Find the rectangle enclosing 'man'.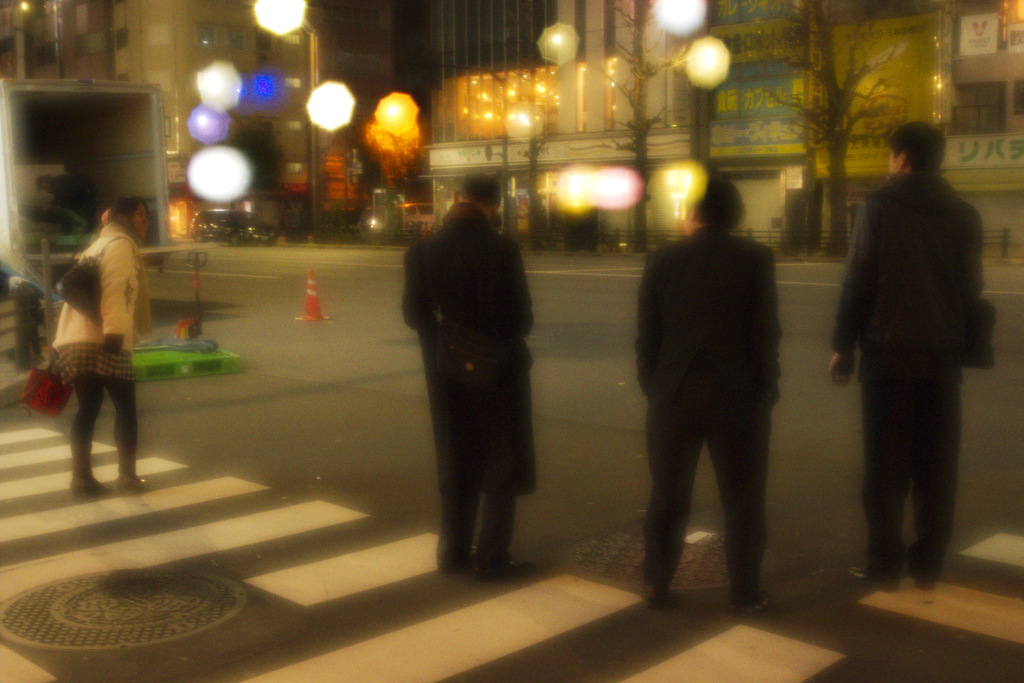
829,120,986,593.
